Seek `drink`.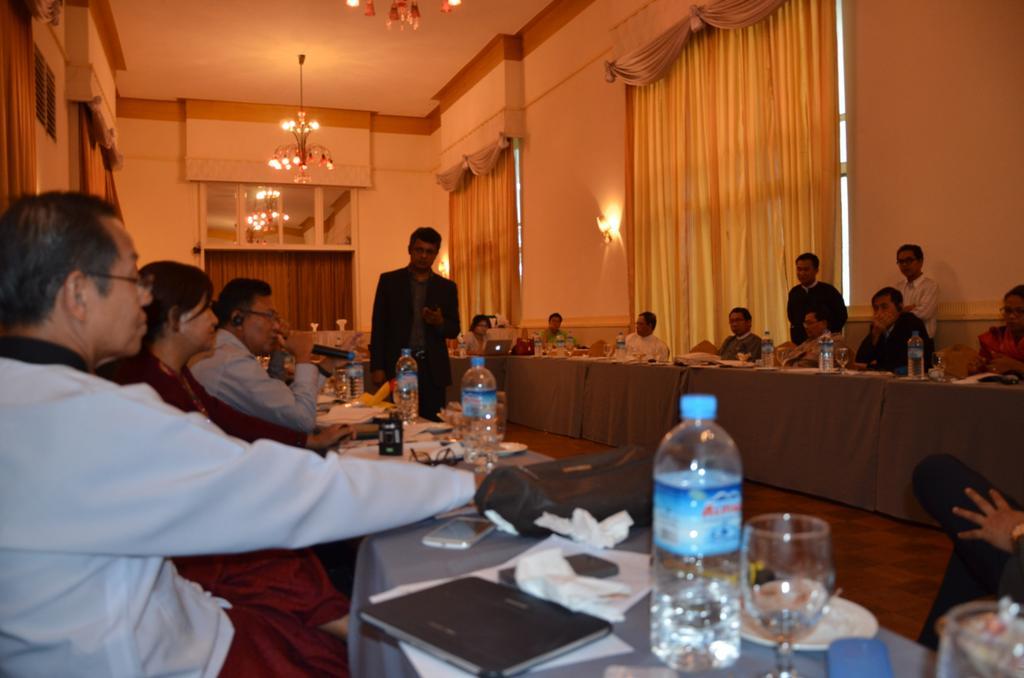
[left=905, top=340, right=924, bottom=377].
